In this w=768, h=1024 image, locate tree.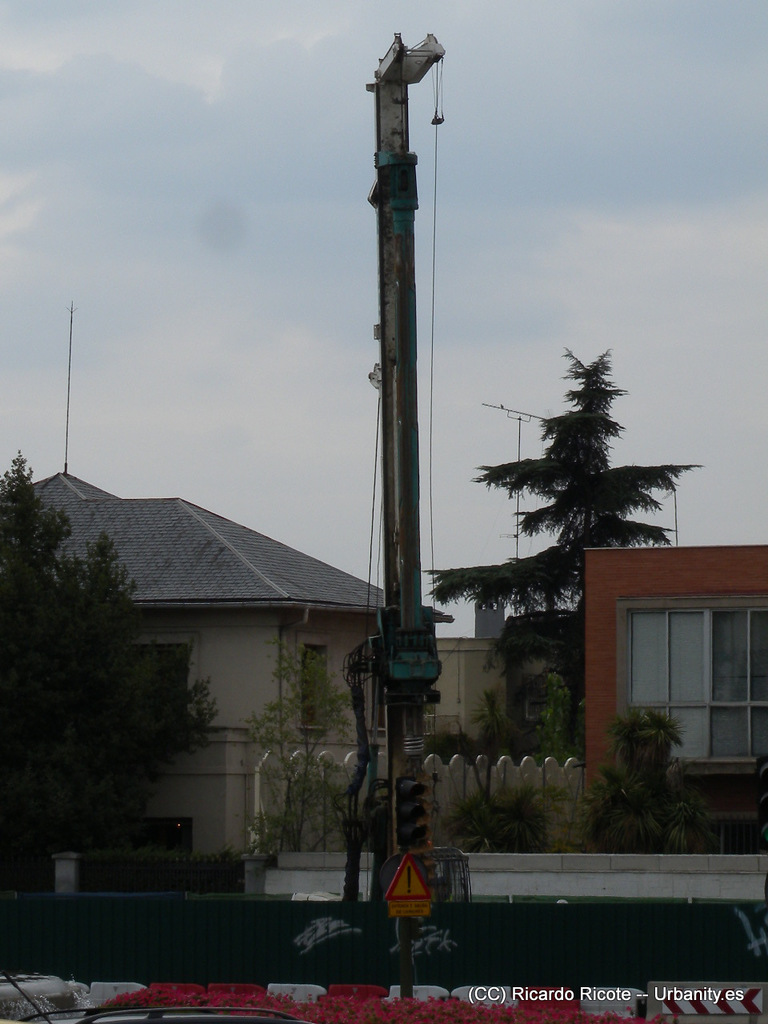
Bounding box: (25, 492, 186, 872).
